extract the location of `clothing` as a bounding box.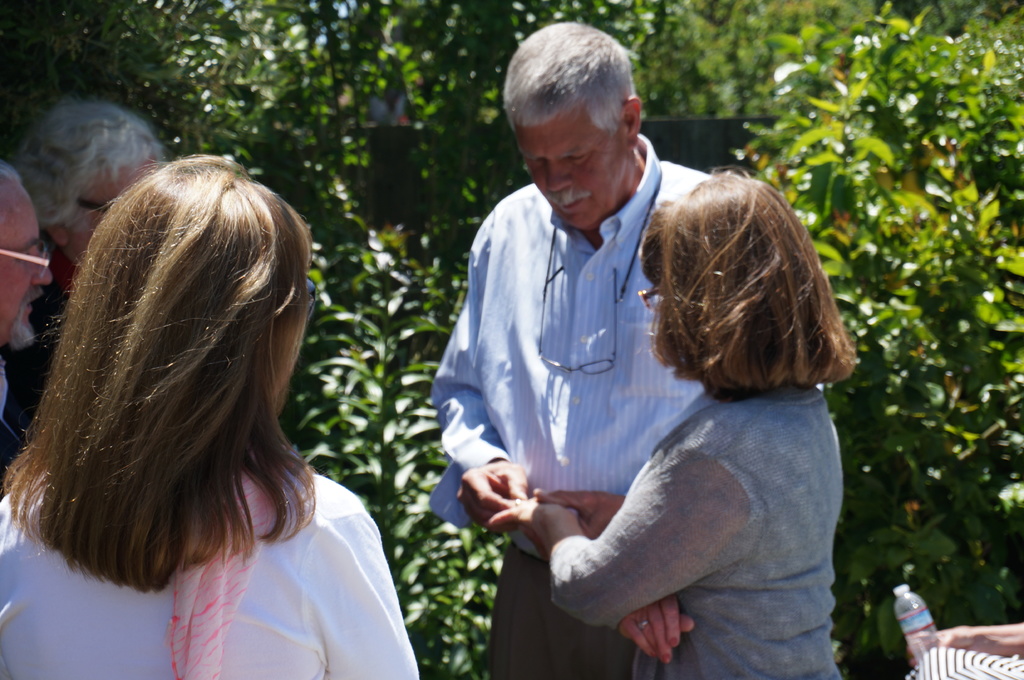
left=0, top=447, right=419, bottom=679.
